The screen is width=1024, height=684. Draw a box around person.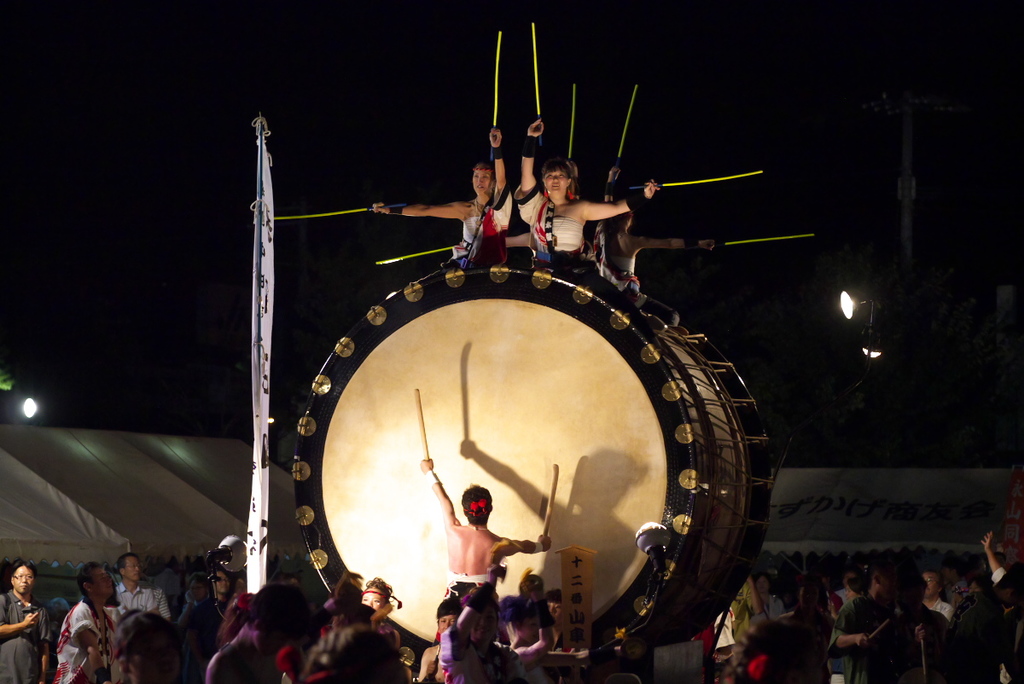
crop(365, 118, 519, 263).
